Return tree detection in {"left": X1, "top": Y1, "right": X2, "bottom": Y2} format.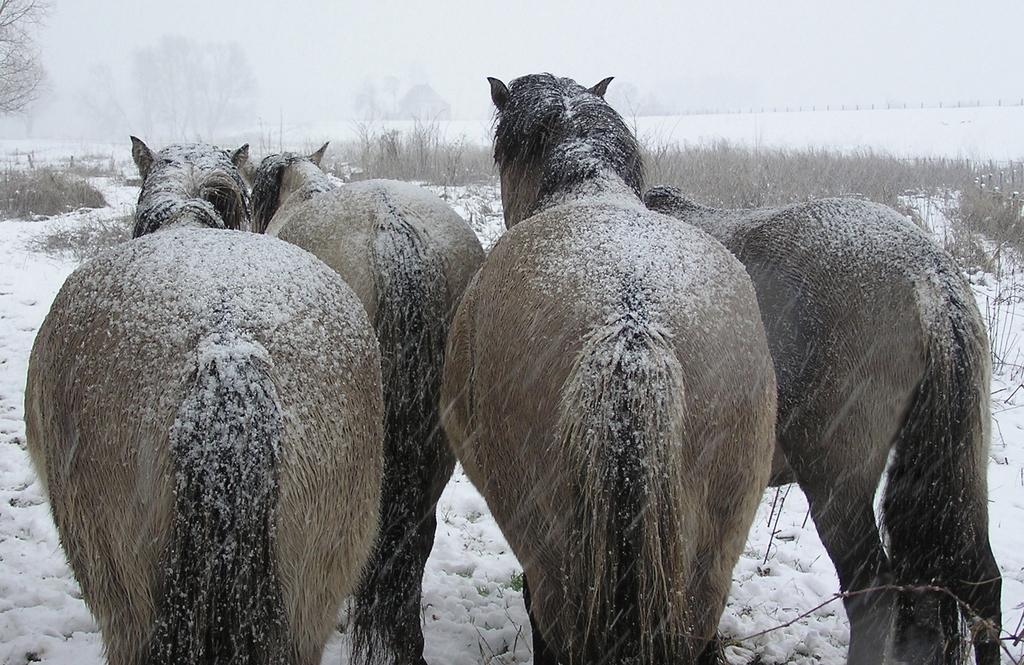
{"left": 0, "top": 0, "right": 54, "bottom": 124}.
